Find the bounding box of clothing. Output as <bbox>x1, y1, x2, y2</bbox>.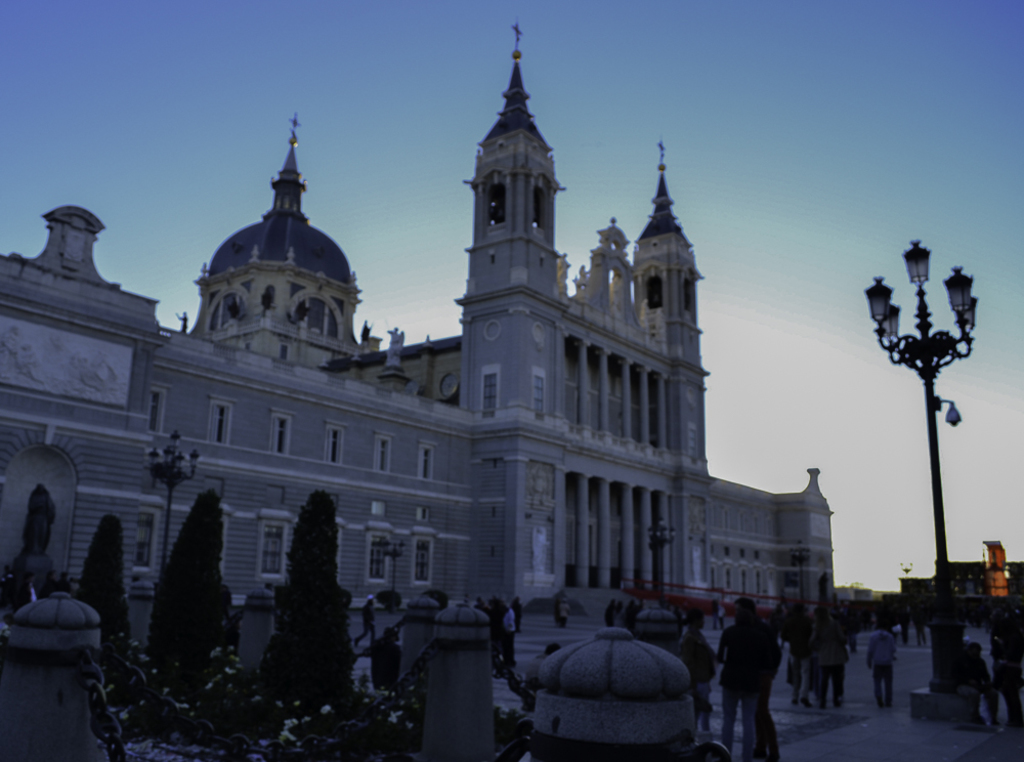
<bbox>682, 623, 717, 740</bbox>.
